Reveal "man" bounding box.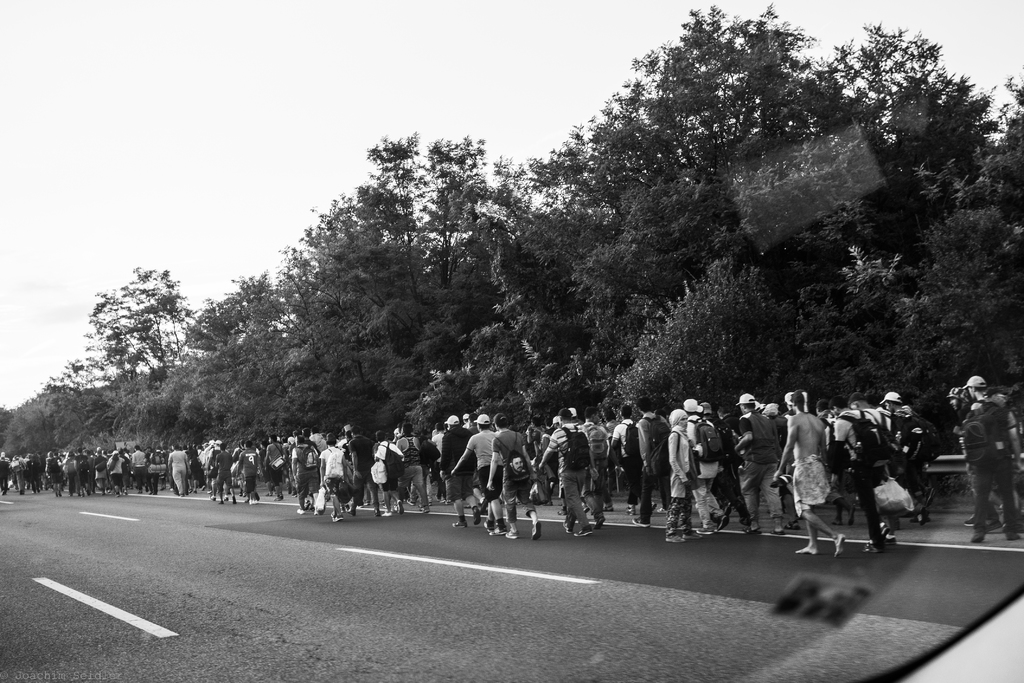
Revealed: [970,377,1023,541].
